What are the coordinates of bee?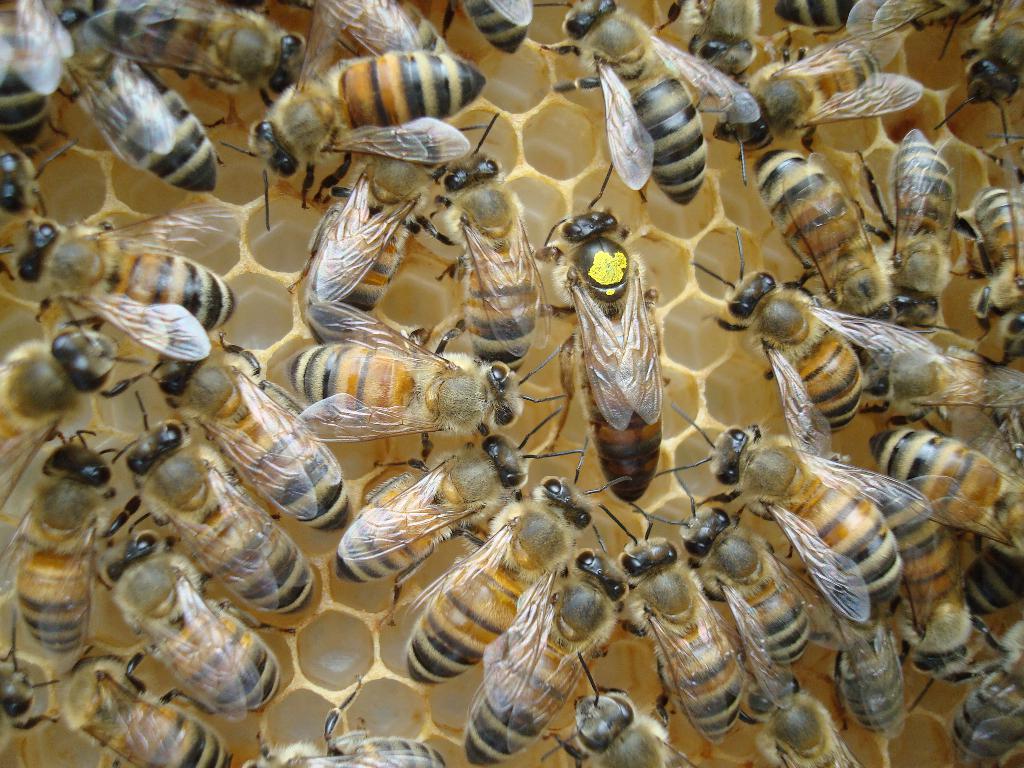
locate(590, 497, 745, 742).
